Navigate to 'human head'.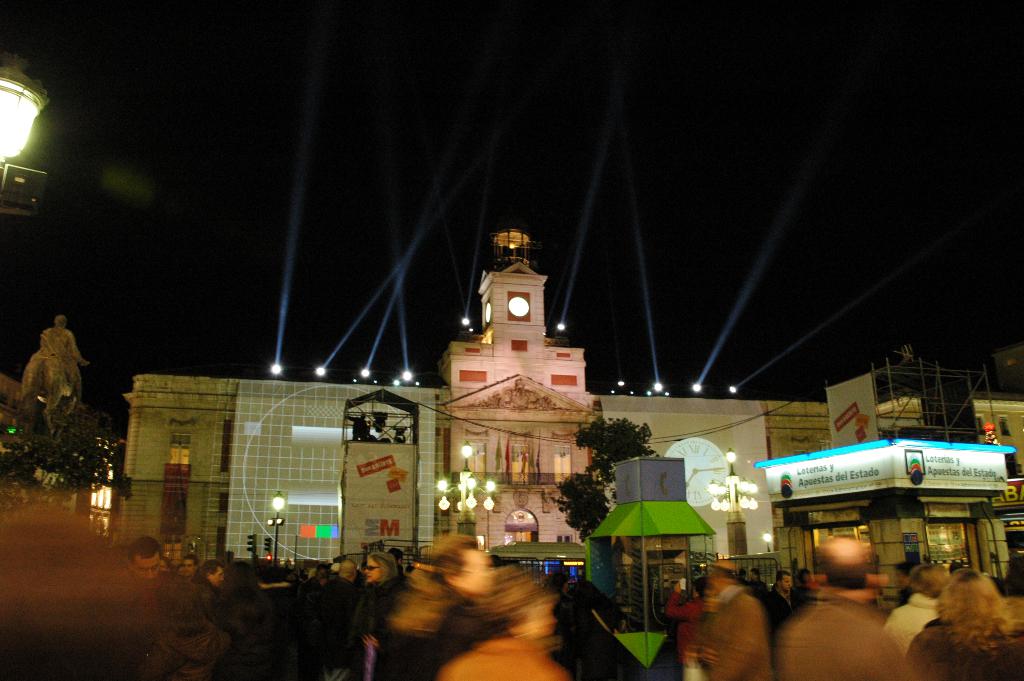
Navigation target: pyautogui.locateOnScreen(339, 558, 354, 583).
